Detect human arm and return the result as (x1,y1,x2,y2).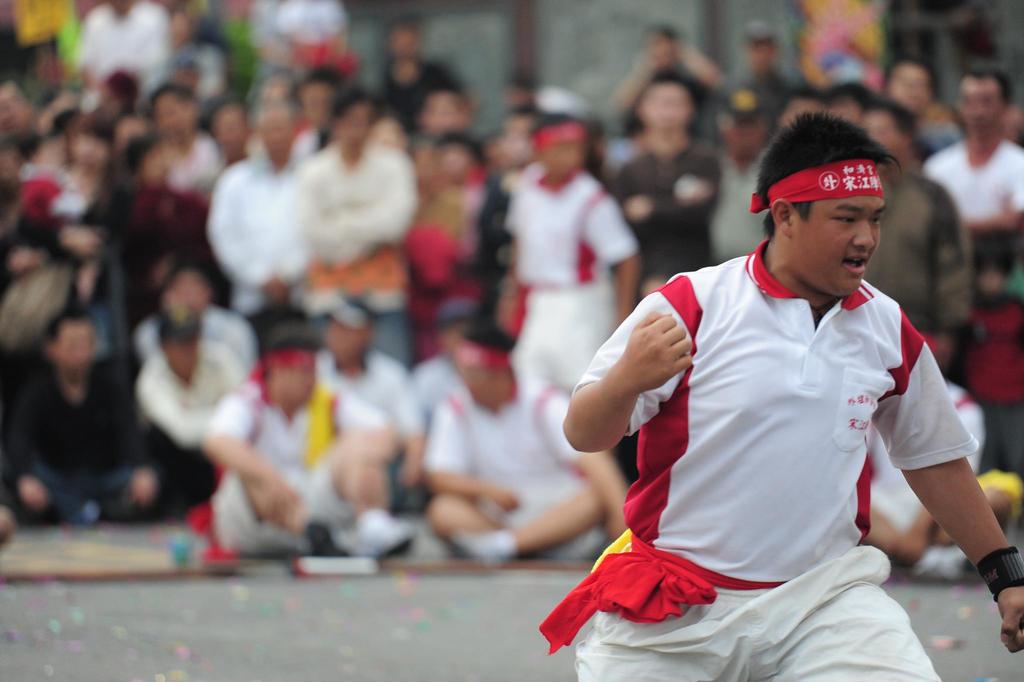
(199,167,300,313).
